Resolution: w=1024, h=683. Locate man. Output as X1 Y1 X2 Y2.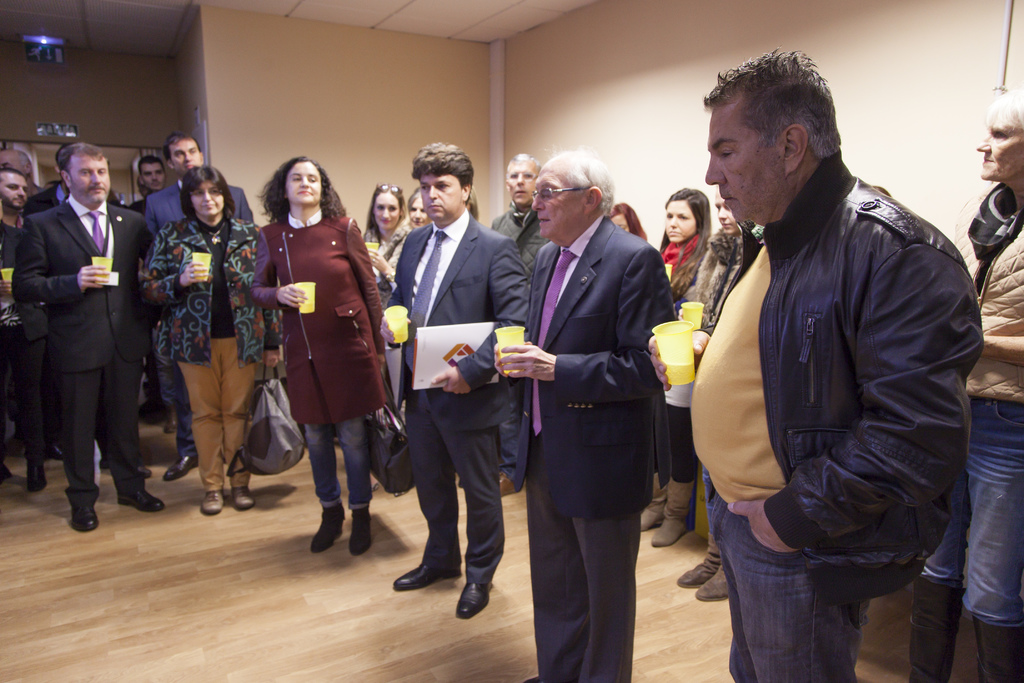
378 140 530 617.
